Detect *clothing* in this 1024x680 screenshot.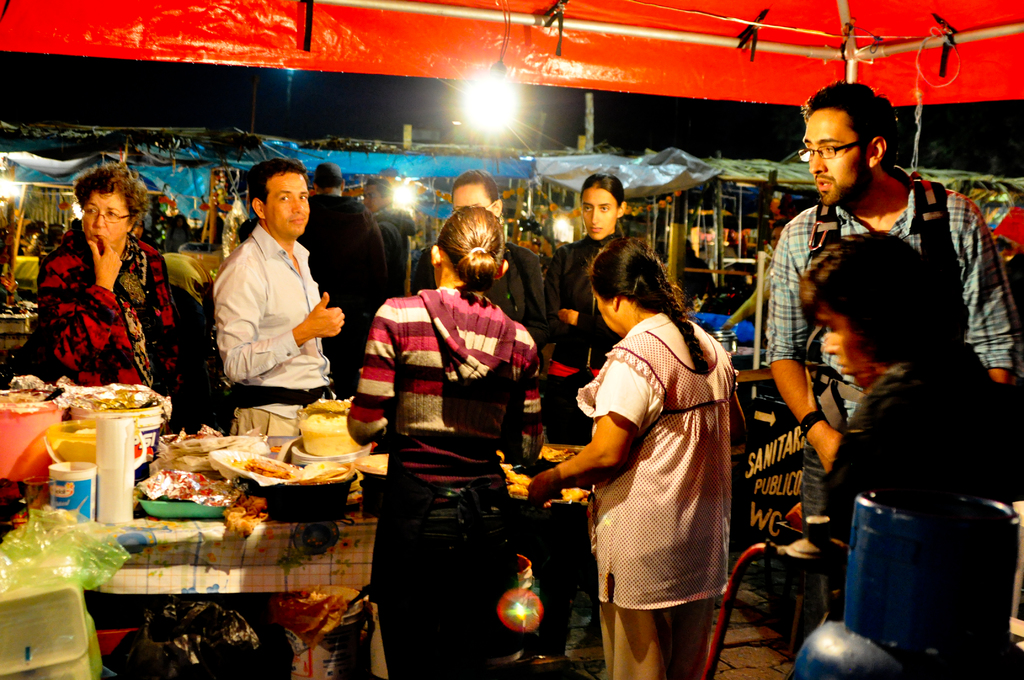
Detection: (left=299, top=194, right=387, bottom=396).
